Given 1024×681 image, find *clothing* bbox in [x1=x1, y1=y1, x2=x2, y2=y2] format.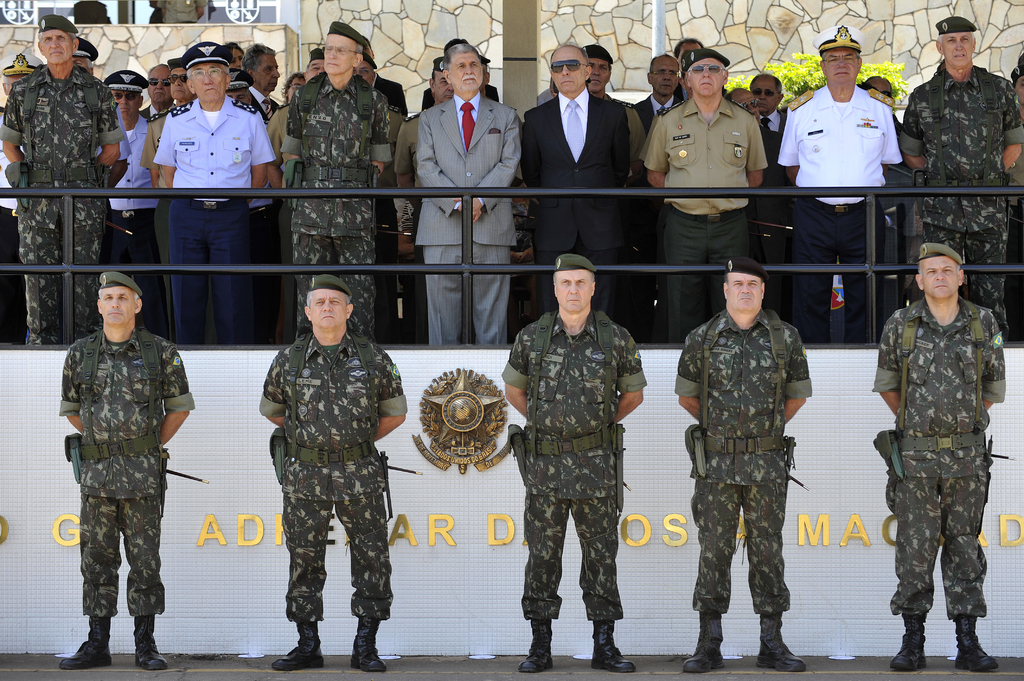
[x1=640, y1=103, x2=756, y2=213].
